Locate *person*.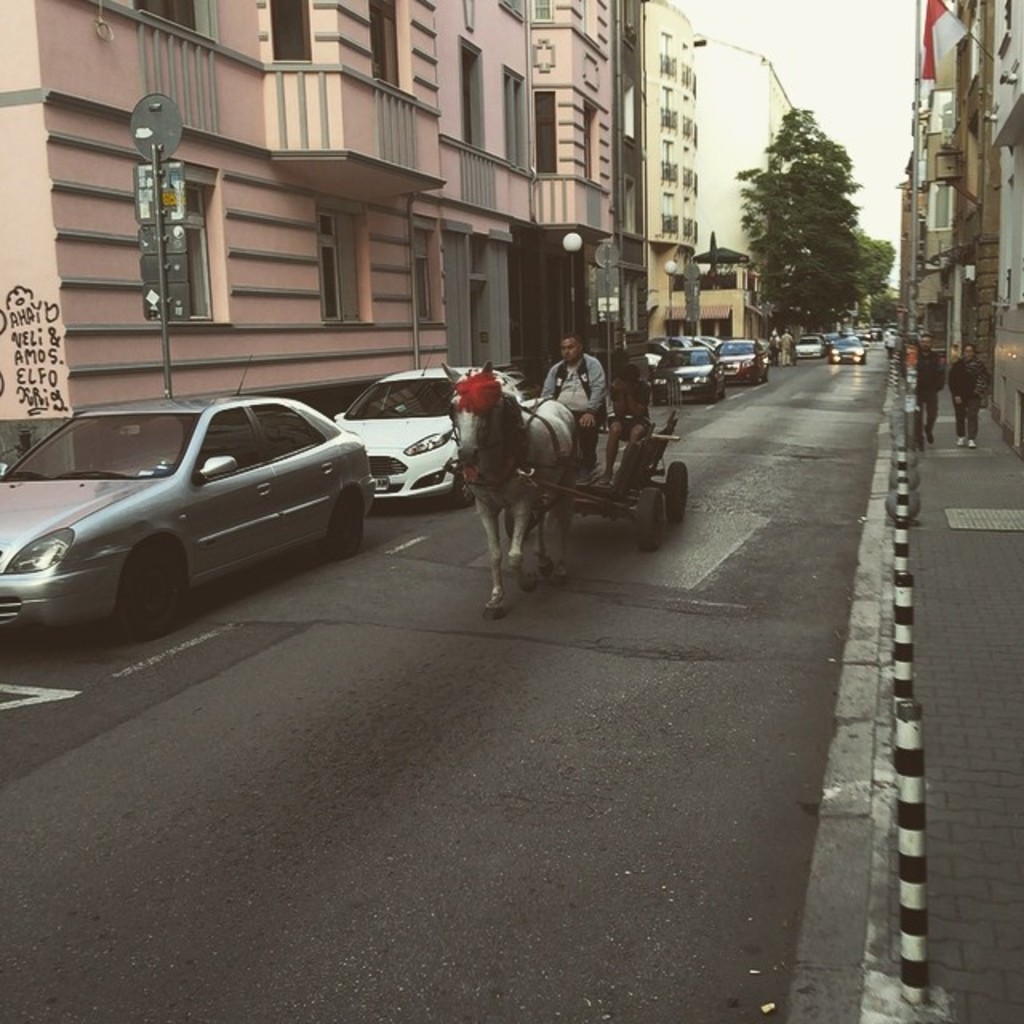
Bounding box: box=[592, 358, 659, 488].
